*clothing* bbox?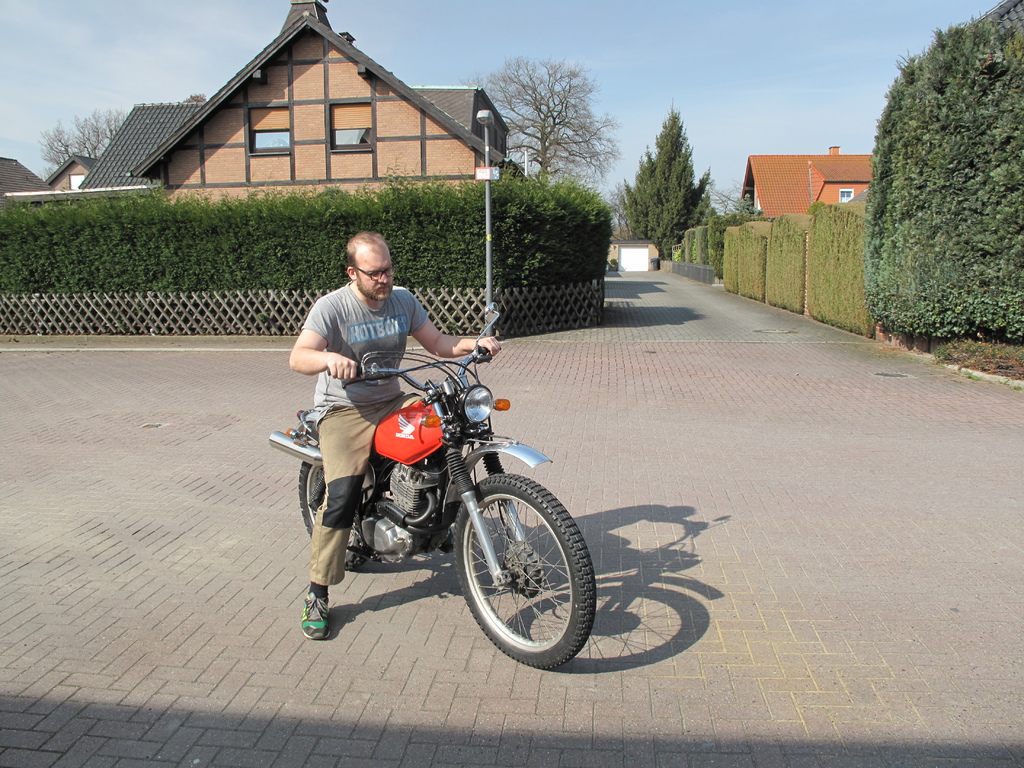
[left=300, top=280, right=429, bottom=422]
